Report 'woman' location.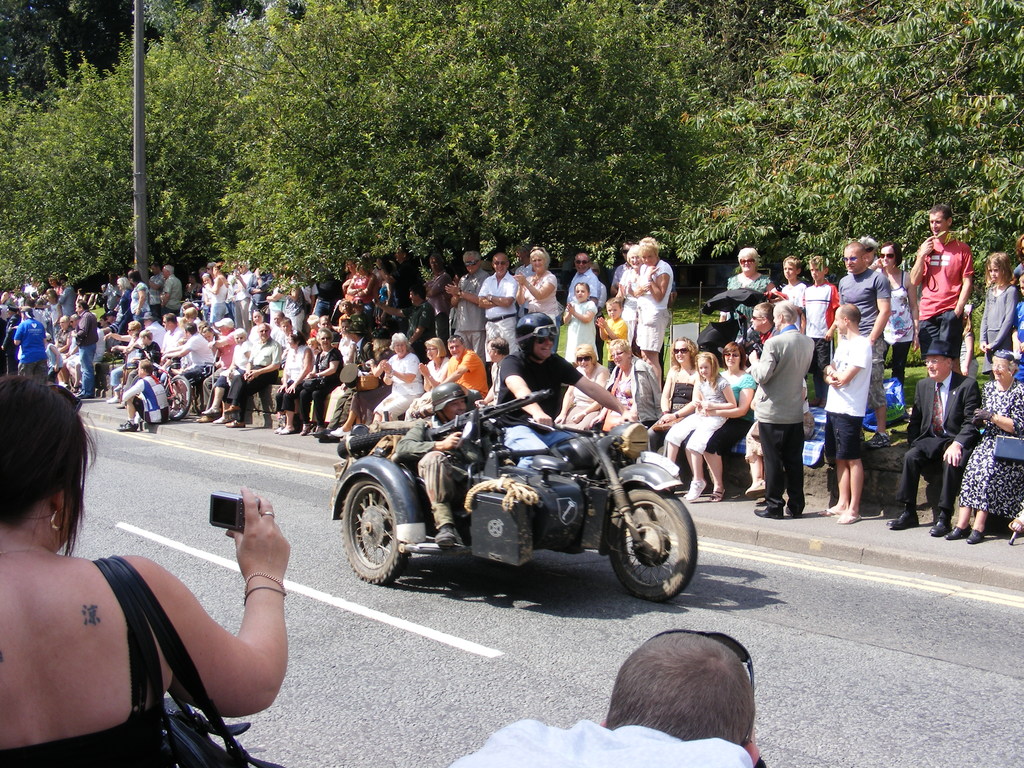
Report: x1=420 y1=336 x2=449 y2=391.
